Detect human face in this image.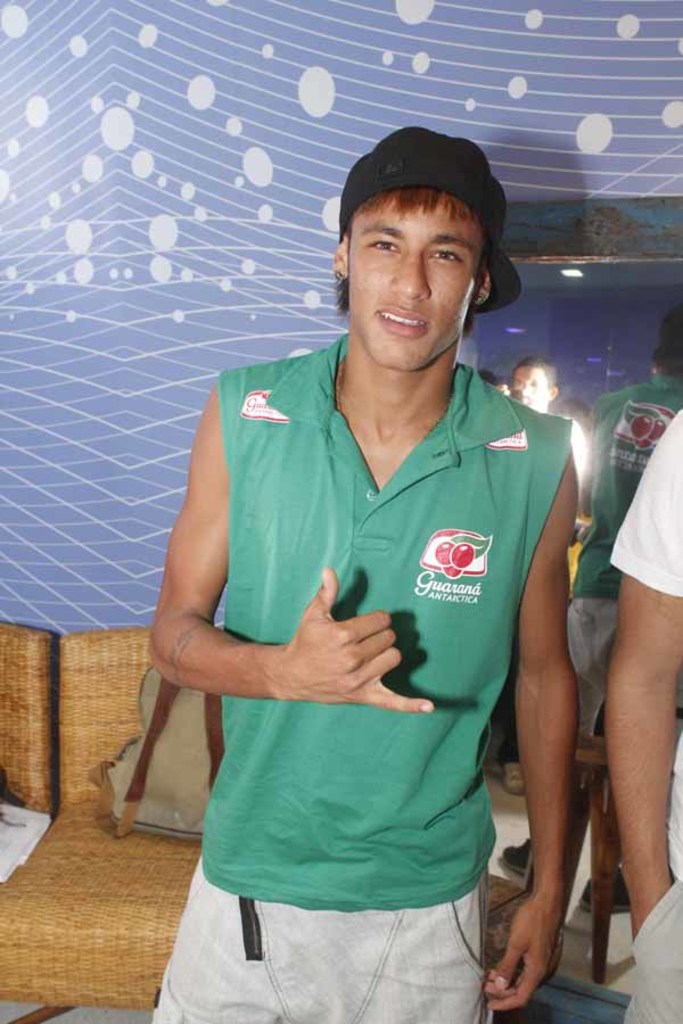
Detection: <box>347,193,483,373</box>.
